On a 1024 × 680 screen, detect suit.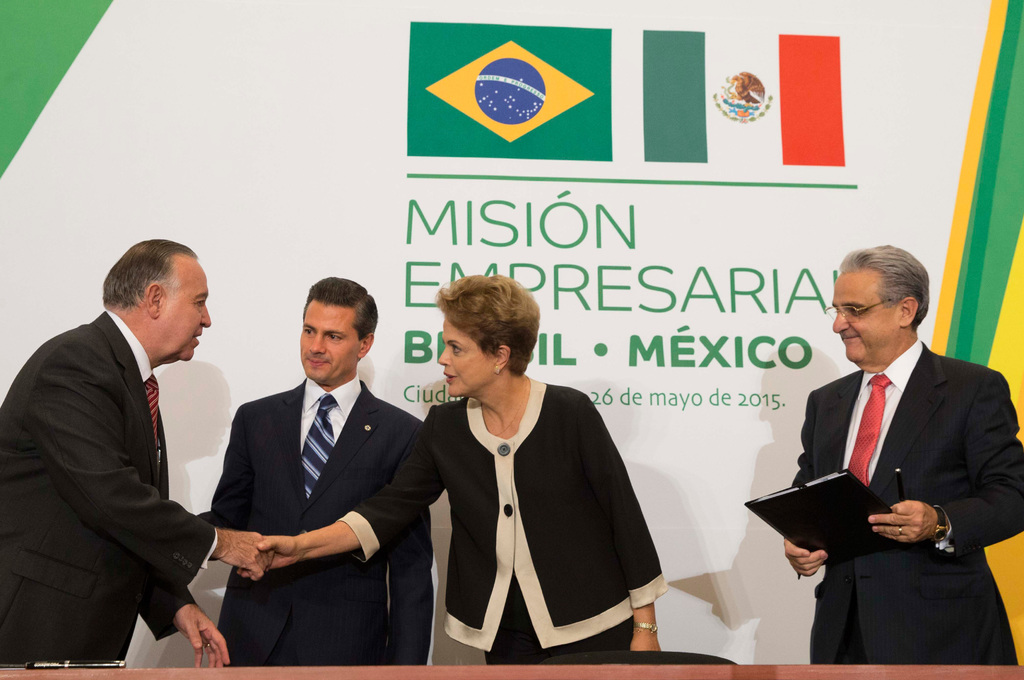
region(786, 333, 1023, 670).
